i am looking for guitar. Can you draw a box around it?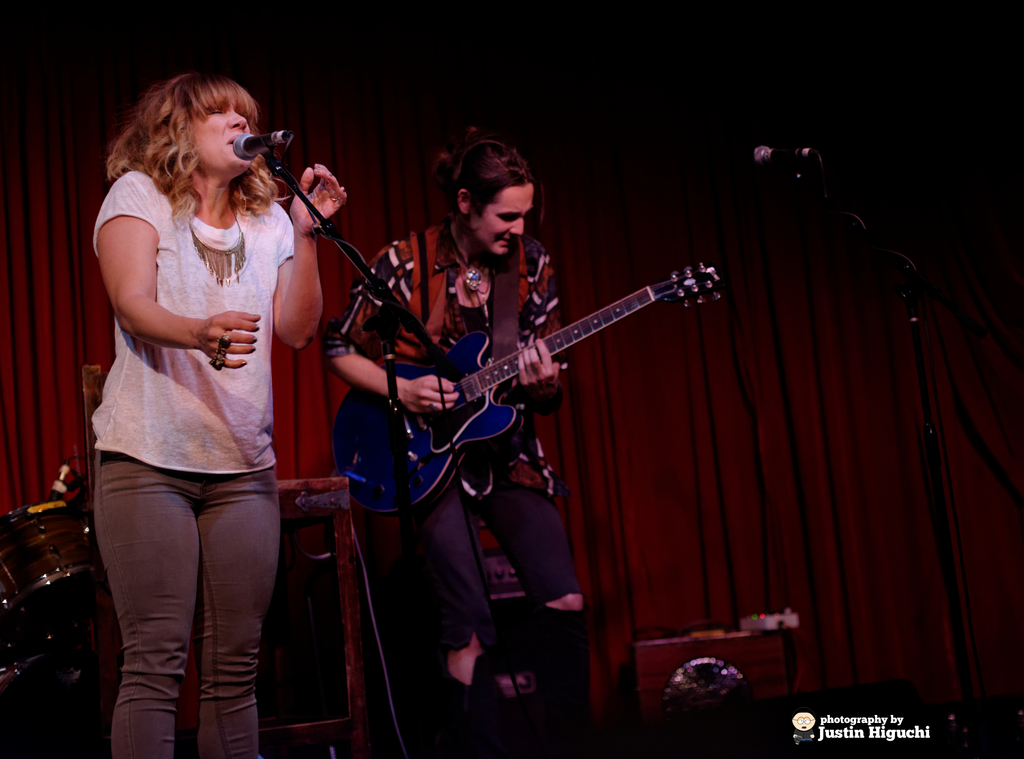
Sure, the bounding box is locate(330, 256, 724, 514).
